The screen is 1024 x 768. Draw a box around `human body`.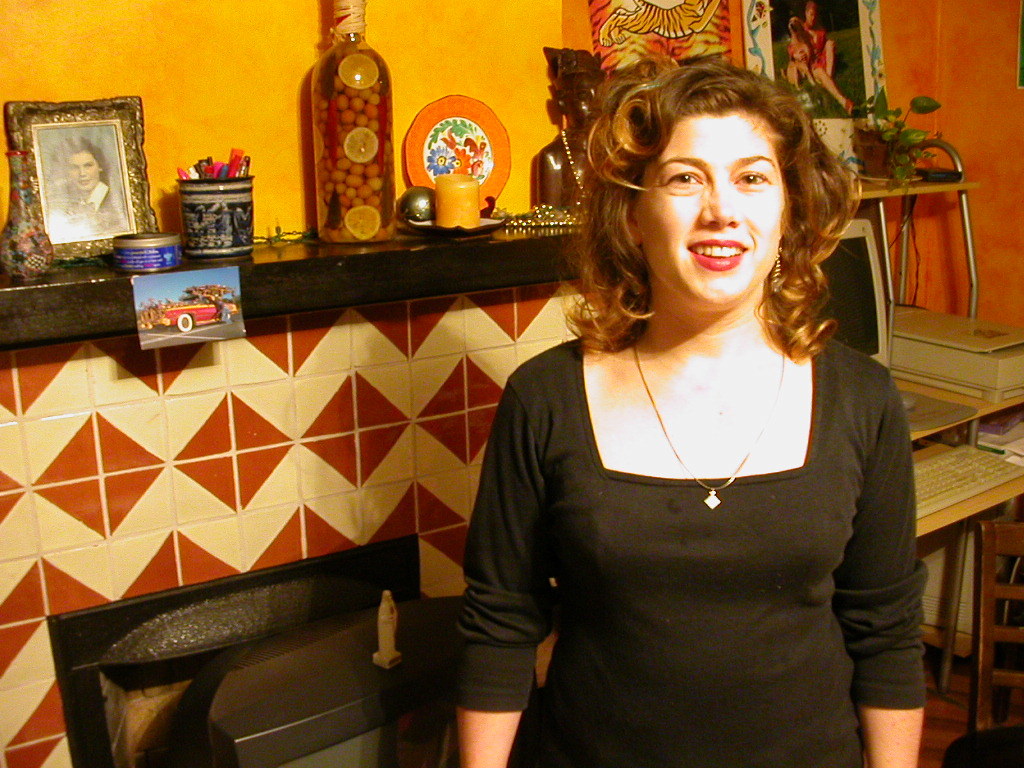
region(427, 313, 936, 767).
